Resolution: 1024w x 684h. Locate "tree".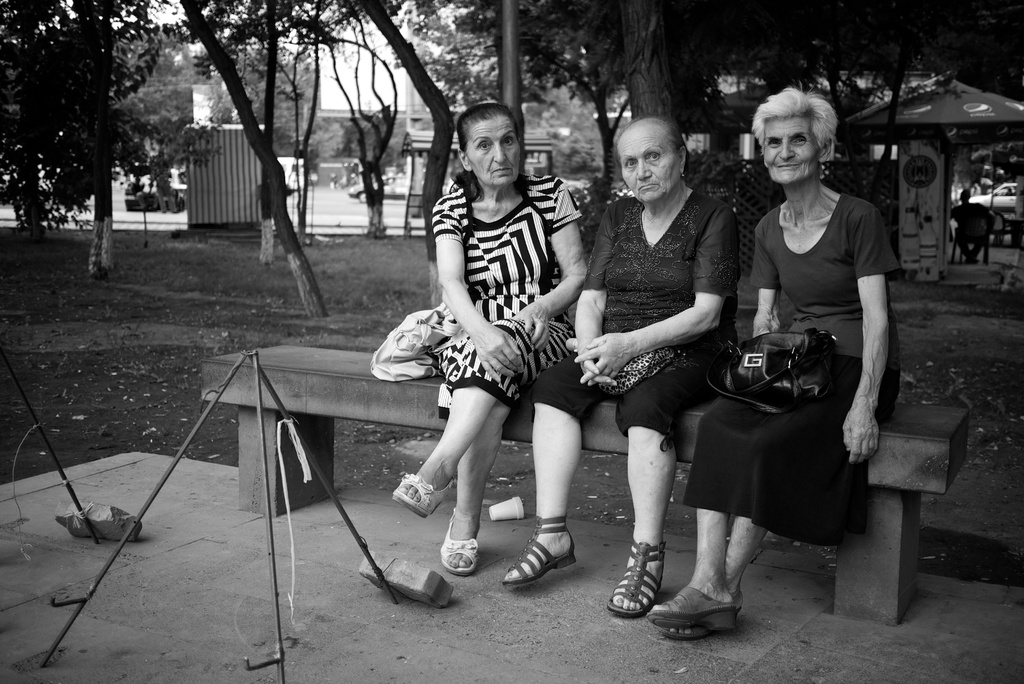
(left=626, top=0, right=673, bottom=121).
